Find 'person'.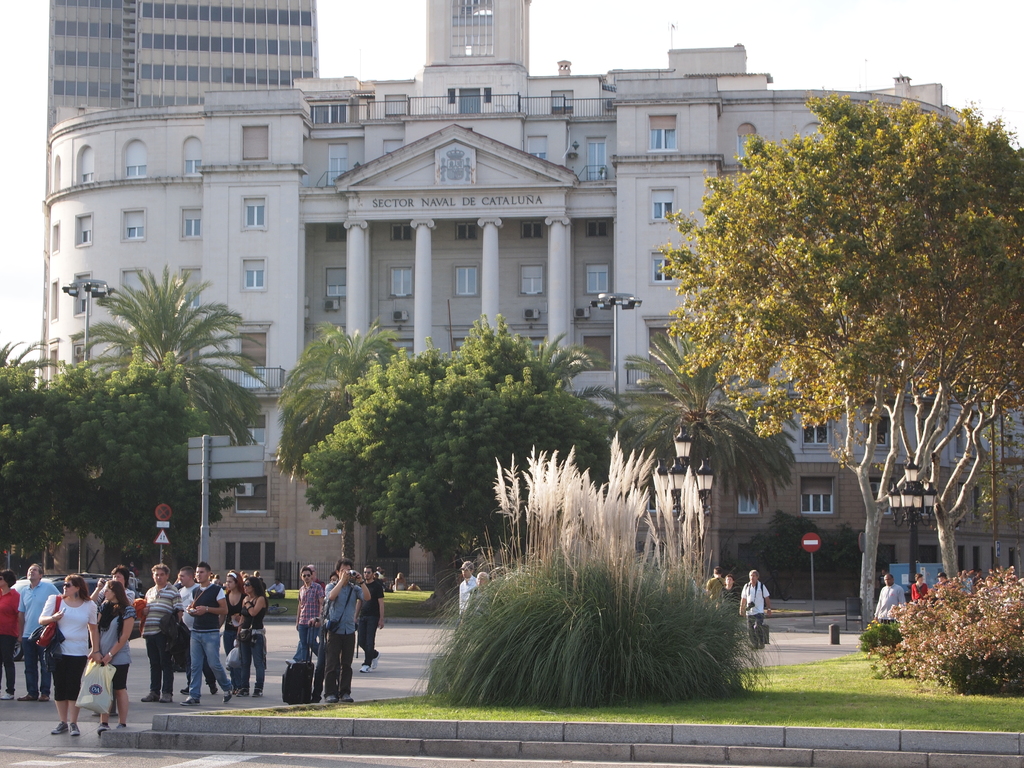
<bbox>103, 560, 138, 716</bbox>.
